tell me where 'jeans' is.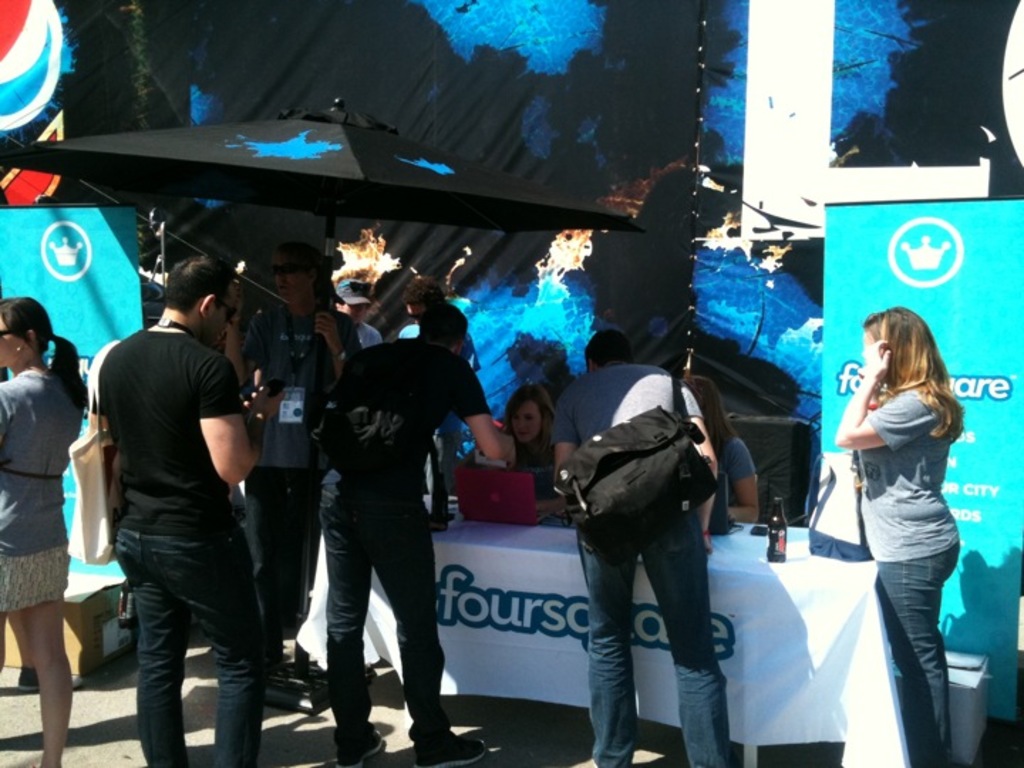
'jeans' is at 870:542:956:767.
